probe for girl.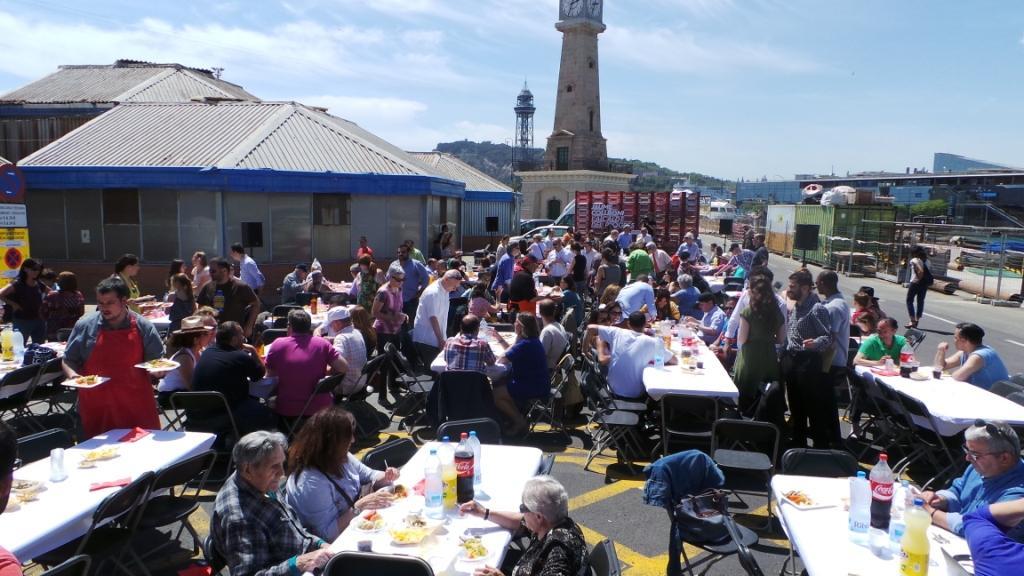
Probe result: {"left": 905, "top": 245, "right": 933, "bottom": 330}.
